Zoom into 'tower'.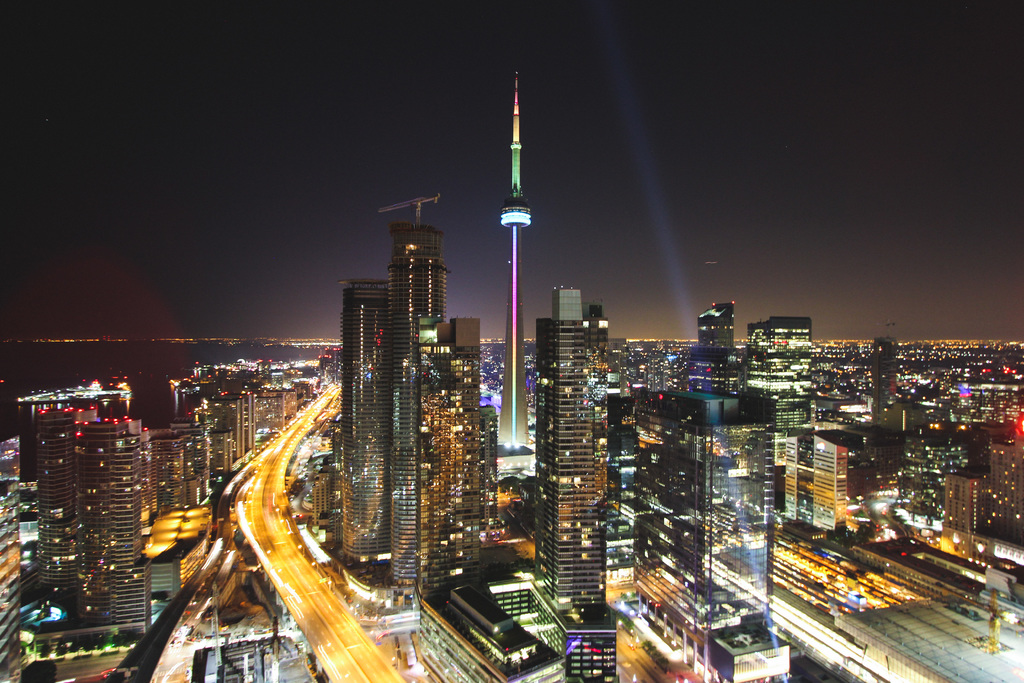
Zoom target: left=636, top=384, right=783, bottom=682.
